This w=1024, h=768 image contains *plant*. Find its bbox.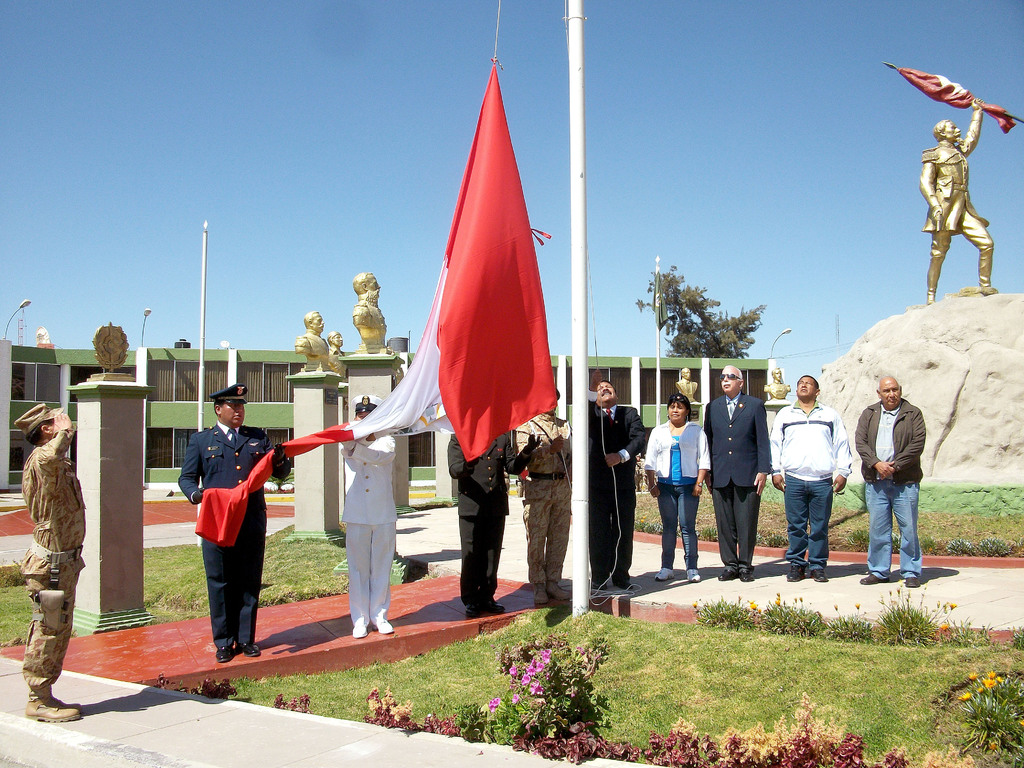
crop(273, 692, 313, 712).
